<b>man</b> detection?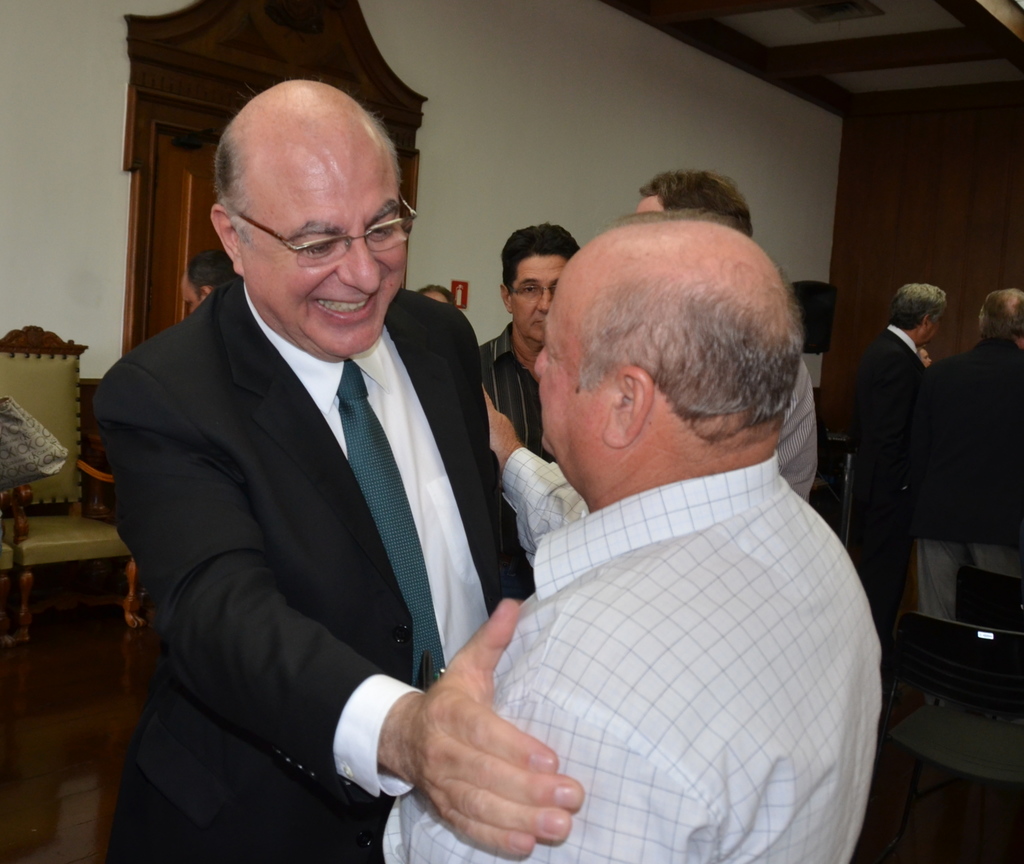
bbox=(845, 285, 945, 676)
